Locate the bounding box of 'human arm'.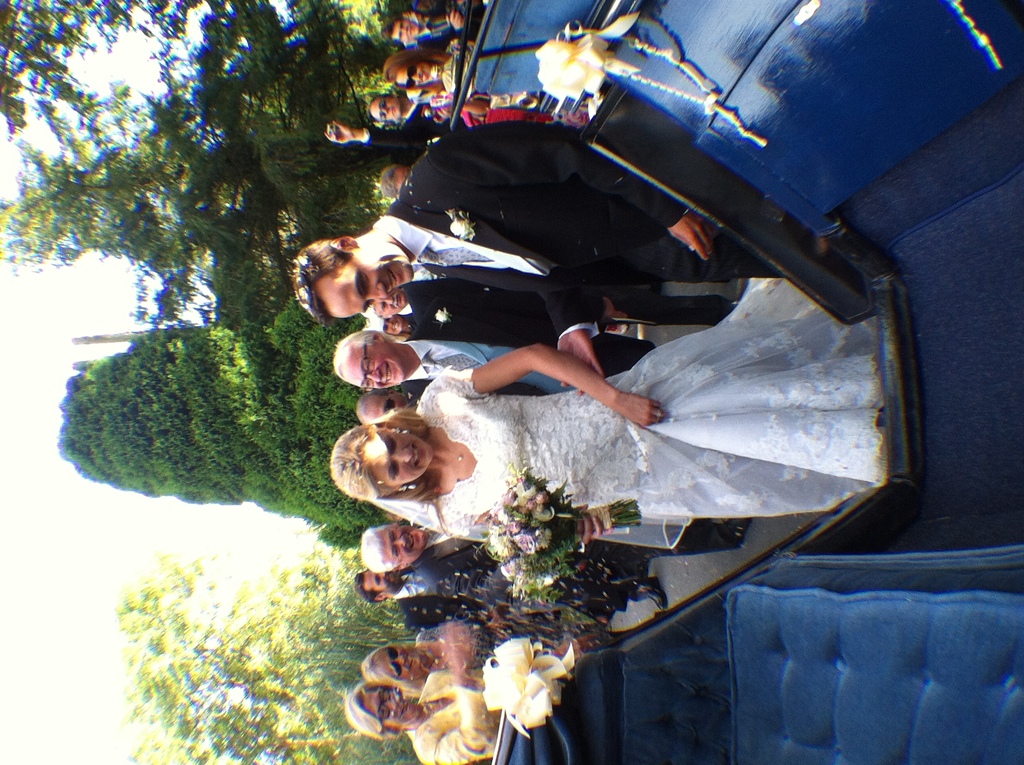
Bounding box: rect(430, 121, 709, 259).
